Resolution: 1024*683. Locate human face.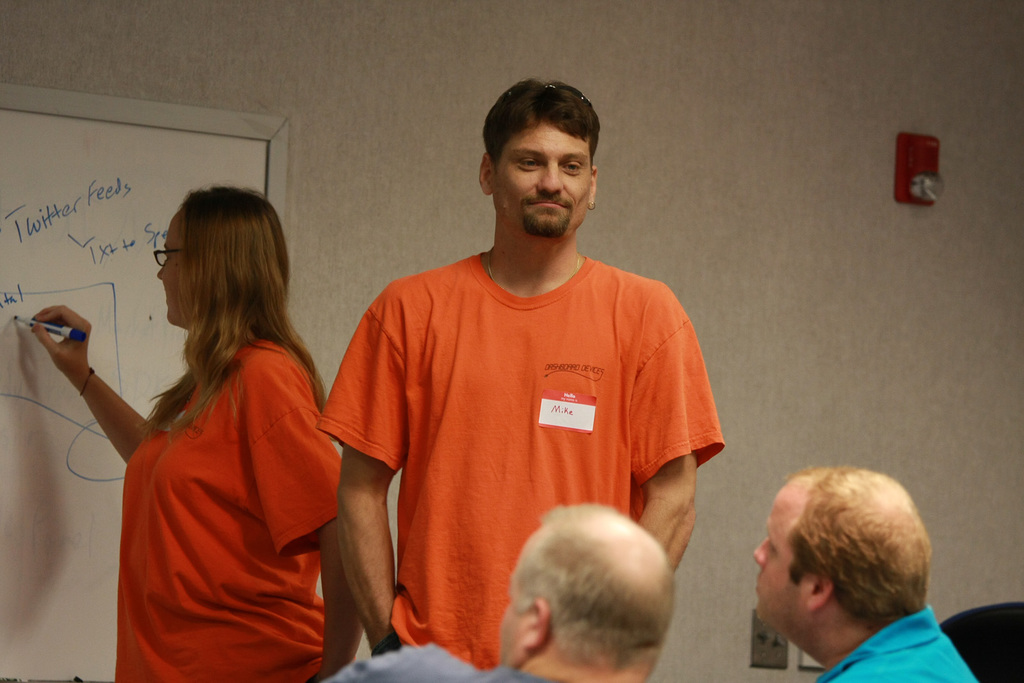
rect(498, 554, 527, 659).
